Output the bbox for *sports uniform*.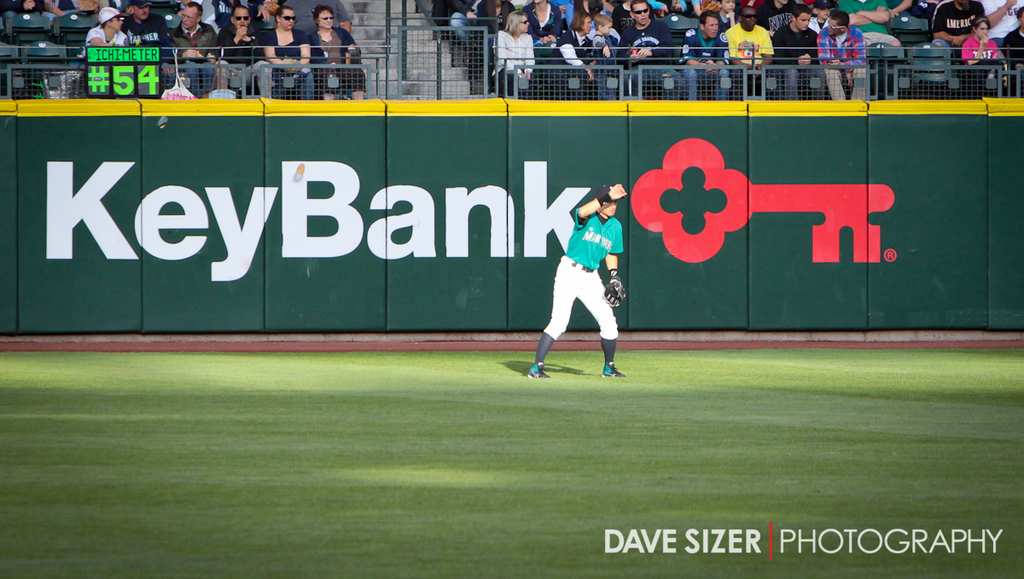
527/209/627/377.
